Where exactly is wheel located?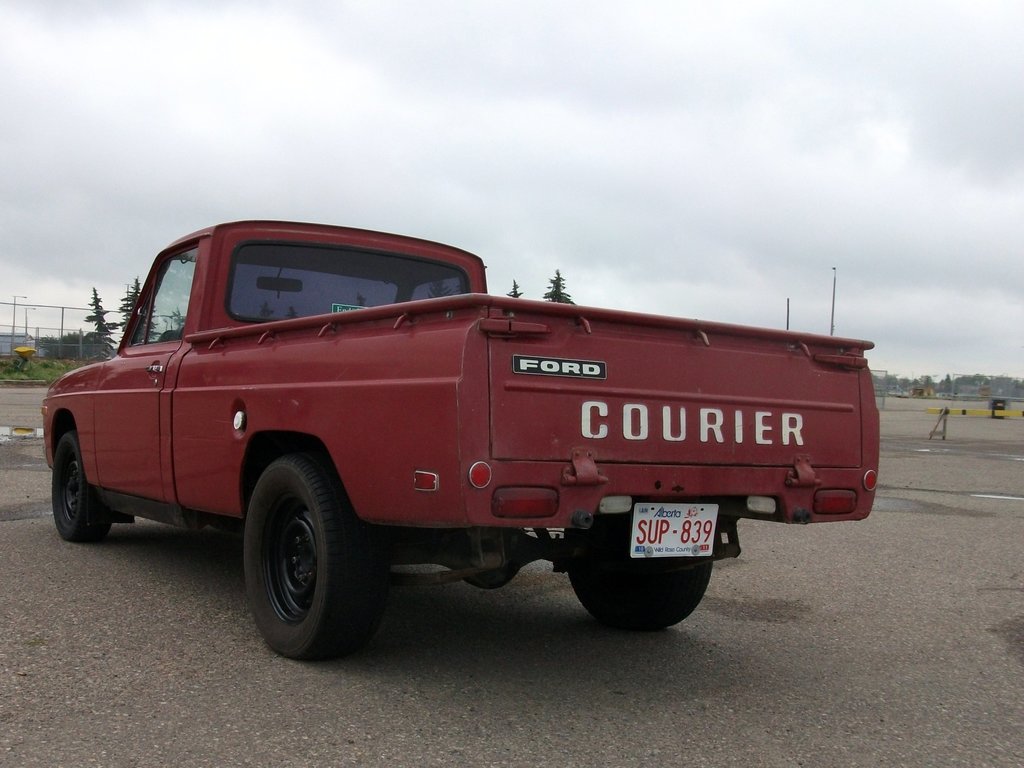
Its bounding box is region(561, 504, 710, 628).
